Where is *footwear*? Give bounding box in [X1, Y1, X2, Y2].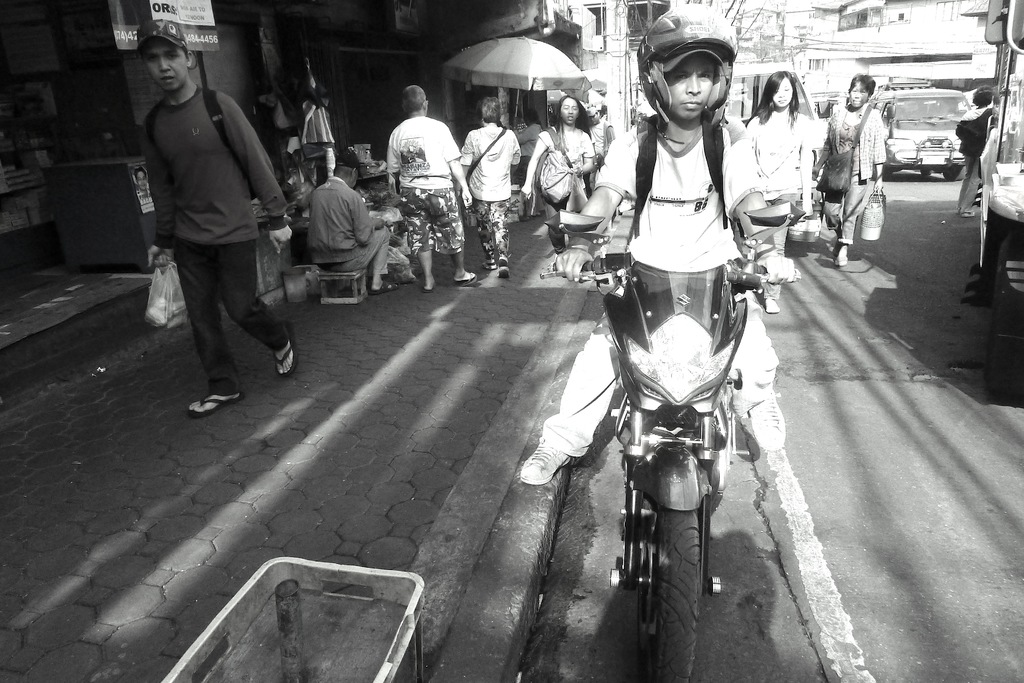
[420, 281, 437, 293].
